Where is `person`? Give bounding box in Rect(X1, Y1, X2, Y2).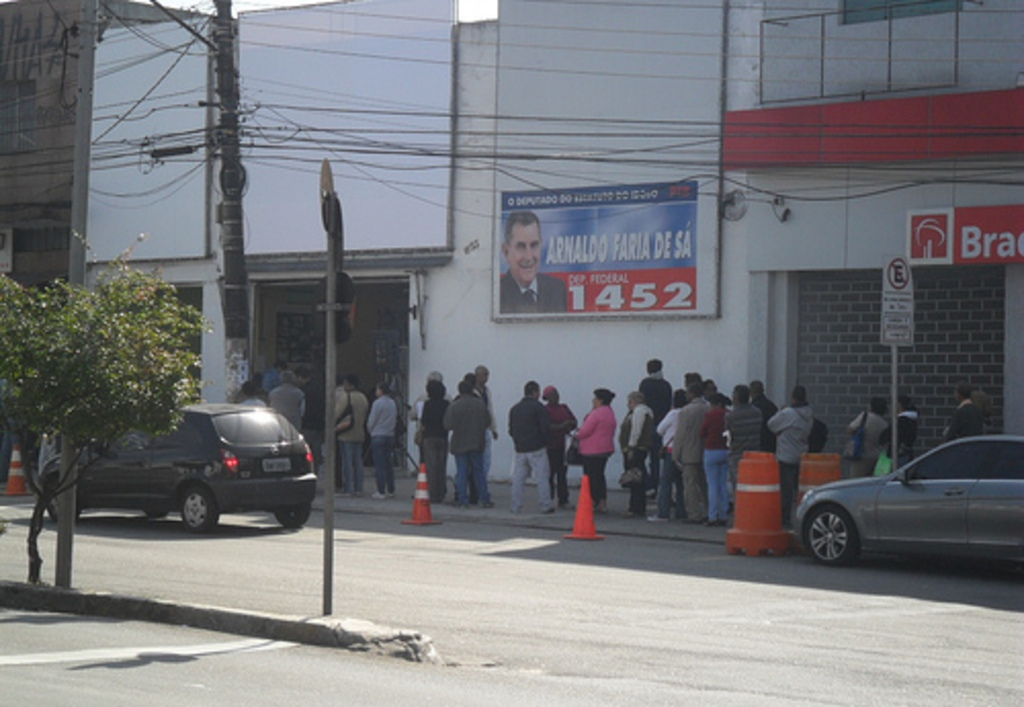
Rect(506, 381, 555, 510).
